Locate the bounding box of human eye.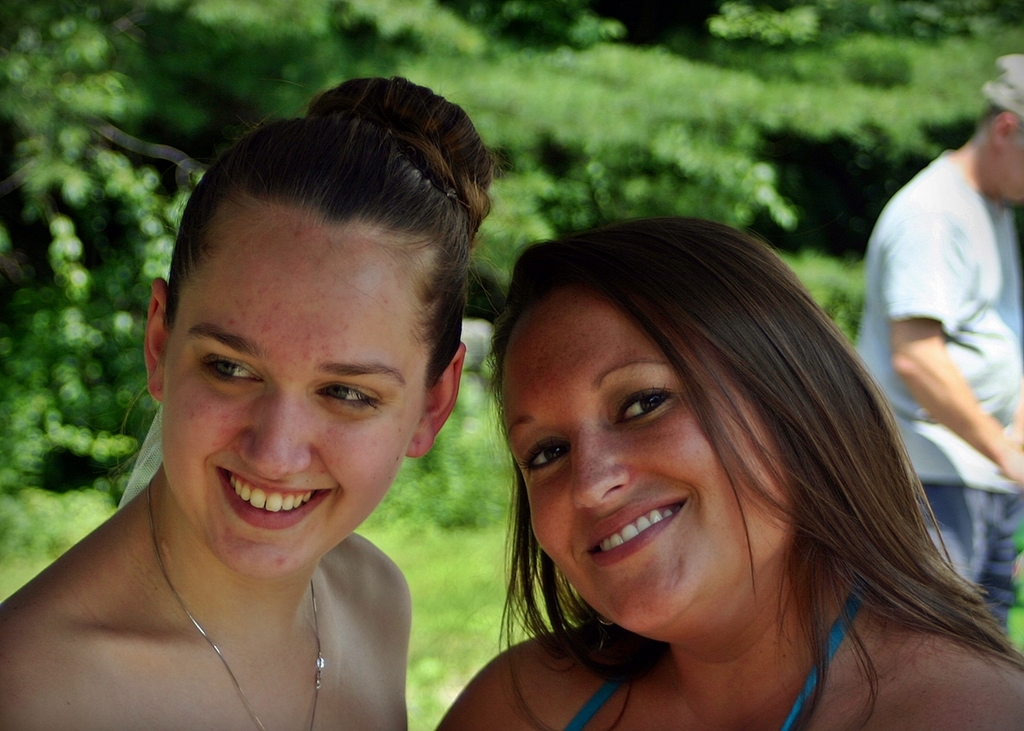
Bounding box: 526/444/573/467.
